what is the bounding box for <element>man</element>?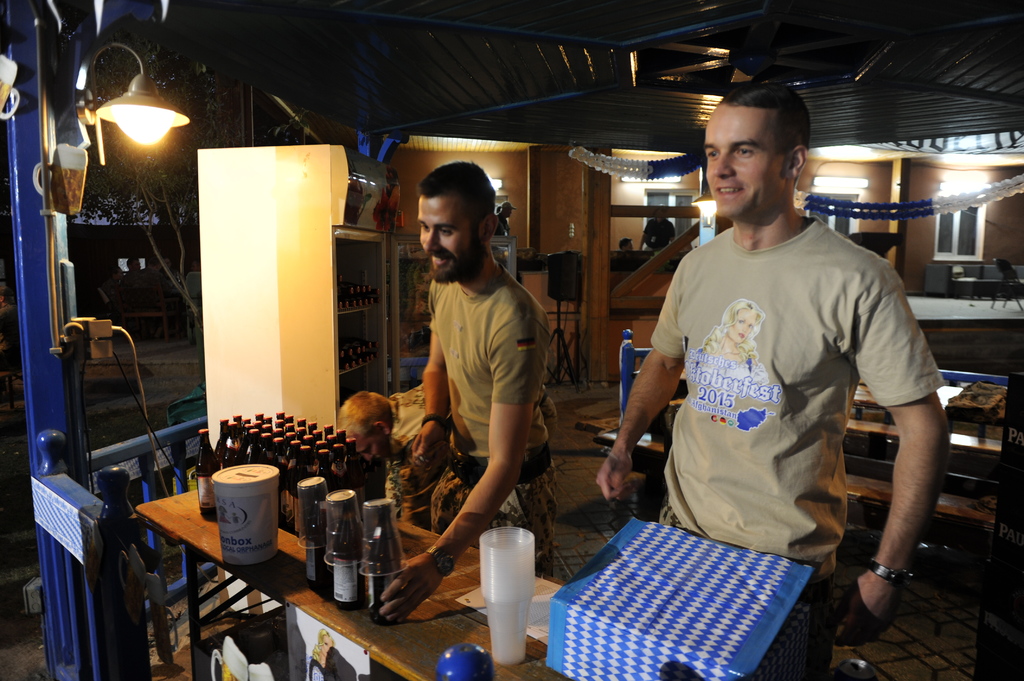
box=[640, 204, 676, 250].
